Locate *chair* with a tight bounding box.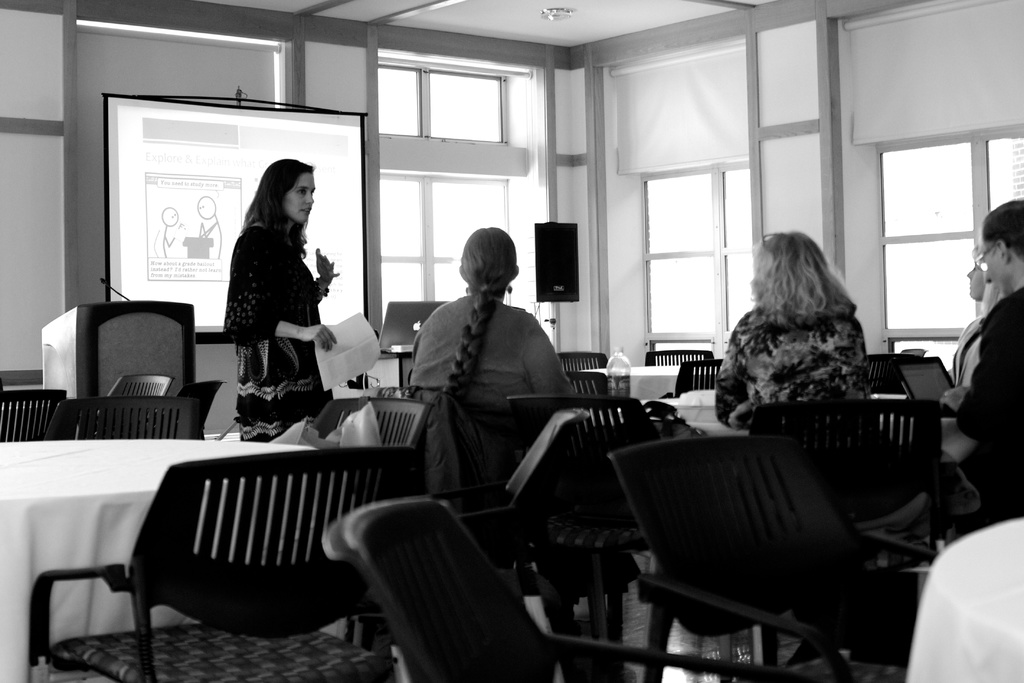
box(852, 352, 927, 399).
